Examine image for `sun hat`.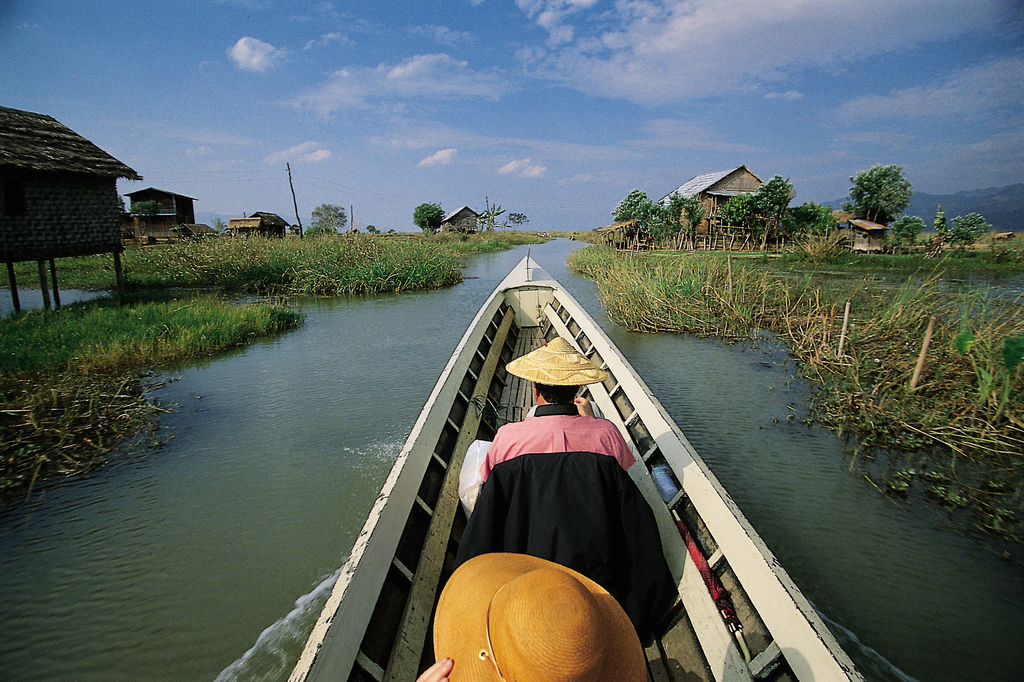
Examination result: [501,335,607,387].
